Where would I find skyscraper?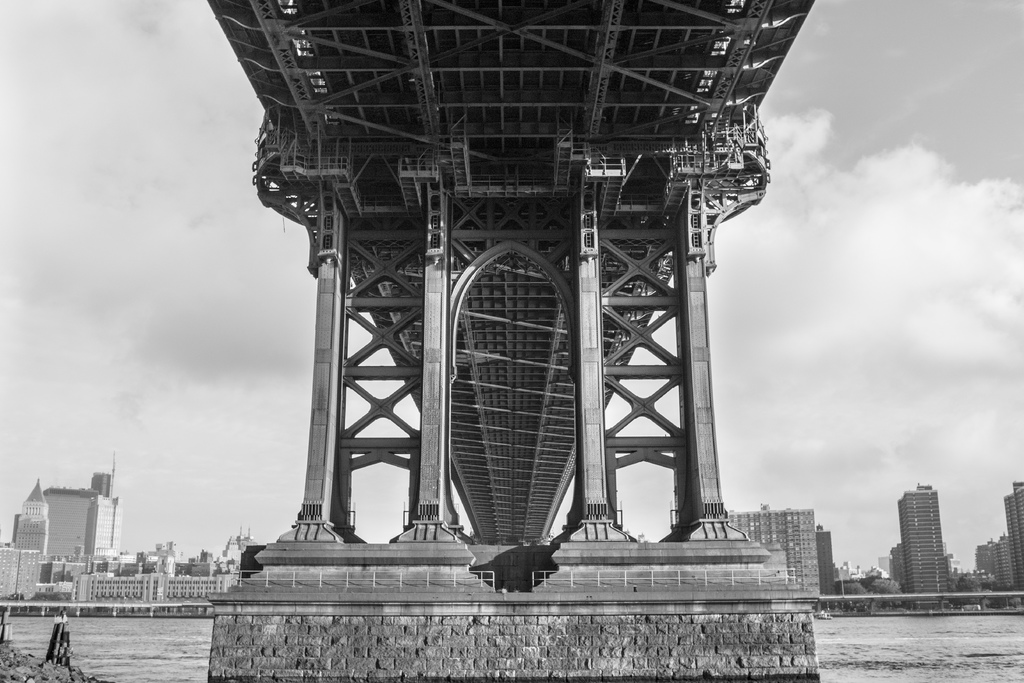
At bbox(1000, 481, 1023, 586).
